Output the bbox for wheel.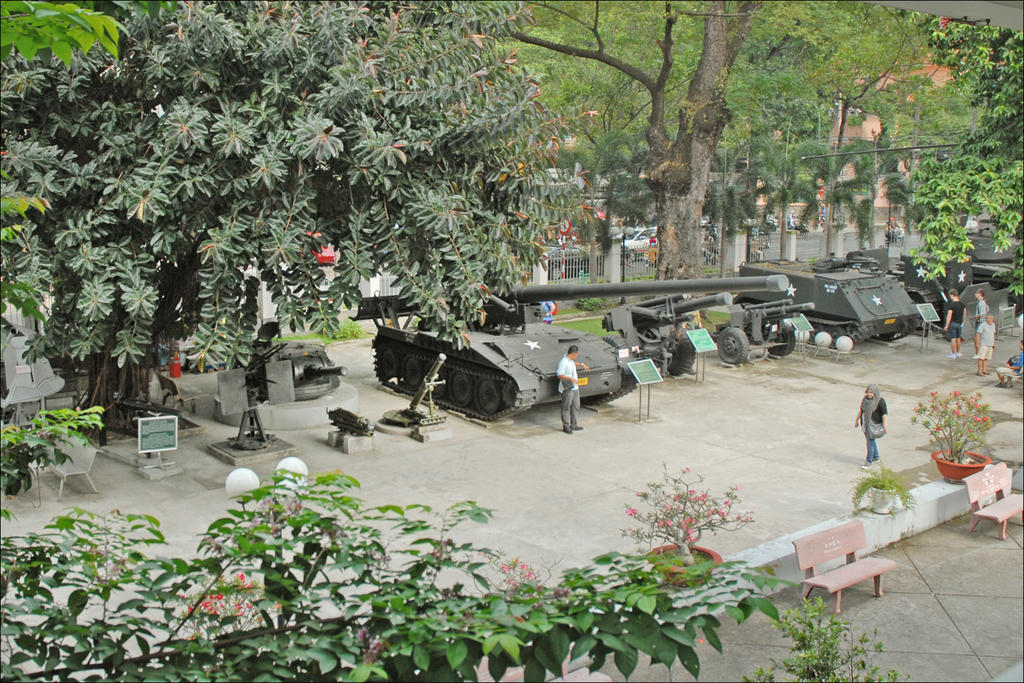
crop(770, 330, 795, 357).
